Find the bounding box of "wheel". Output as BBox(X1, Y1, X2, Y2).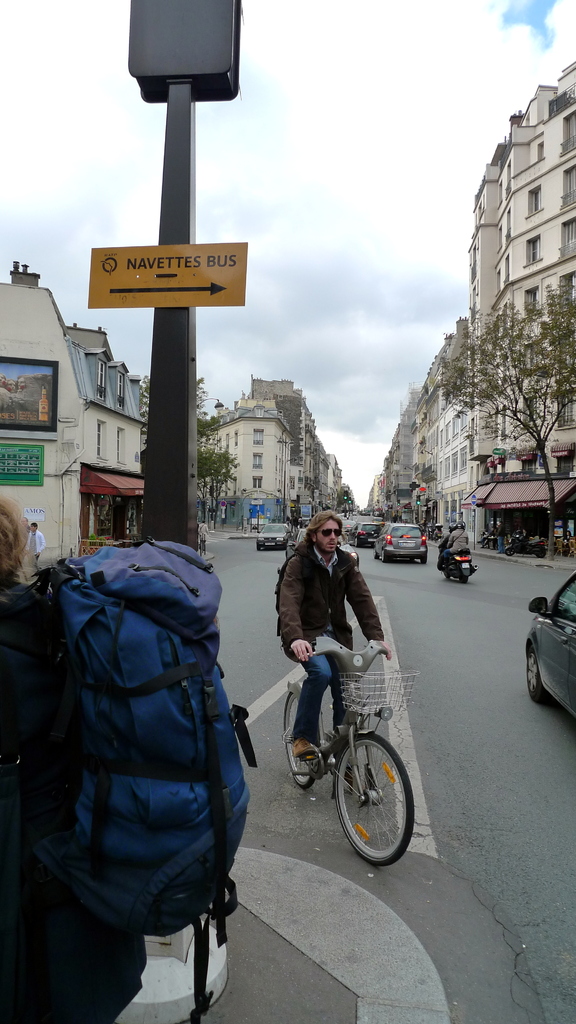
BBox(333, 726, 419, 867).
